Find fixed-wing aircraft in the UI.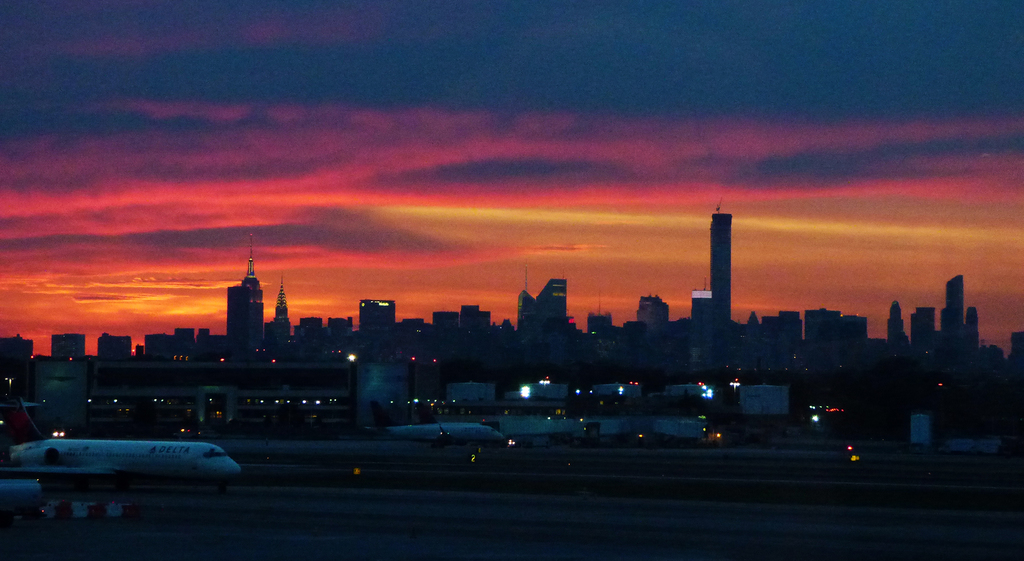
UI element at pyautogui.locateOnScreen(370, 414, 513, 451).
